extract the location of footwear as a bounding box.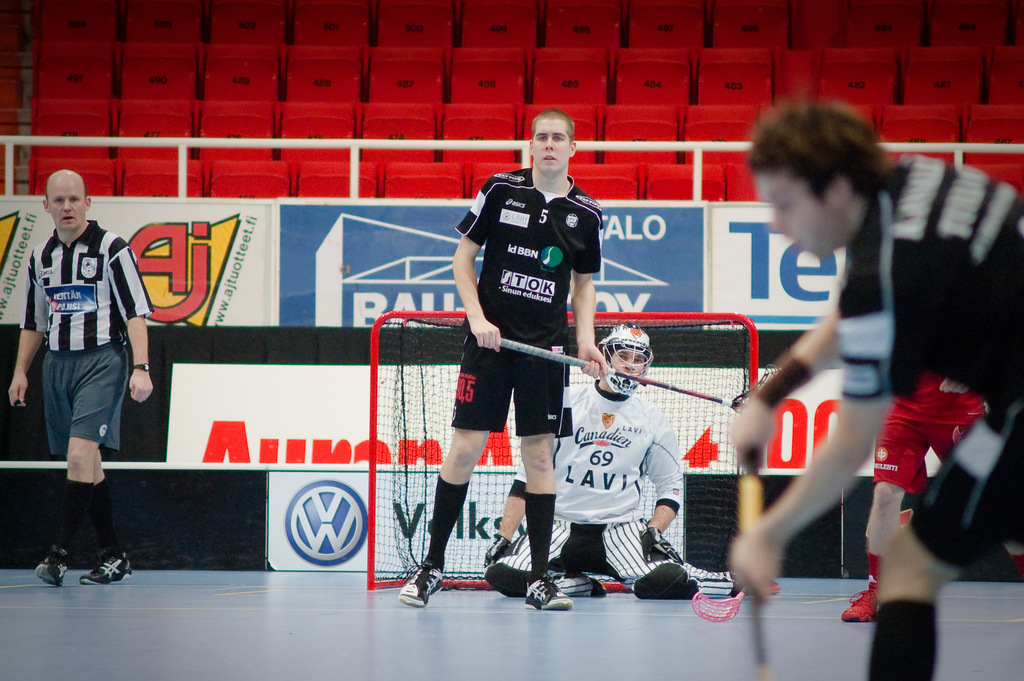
pyautogui.locateOnScreen(839, 589, 884, 627).
